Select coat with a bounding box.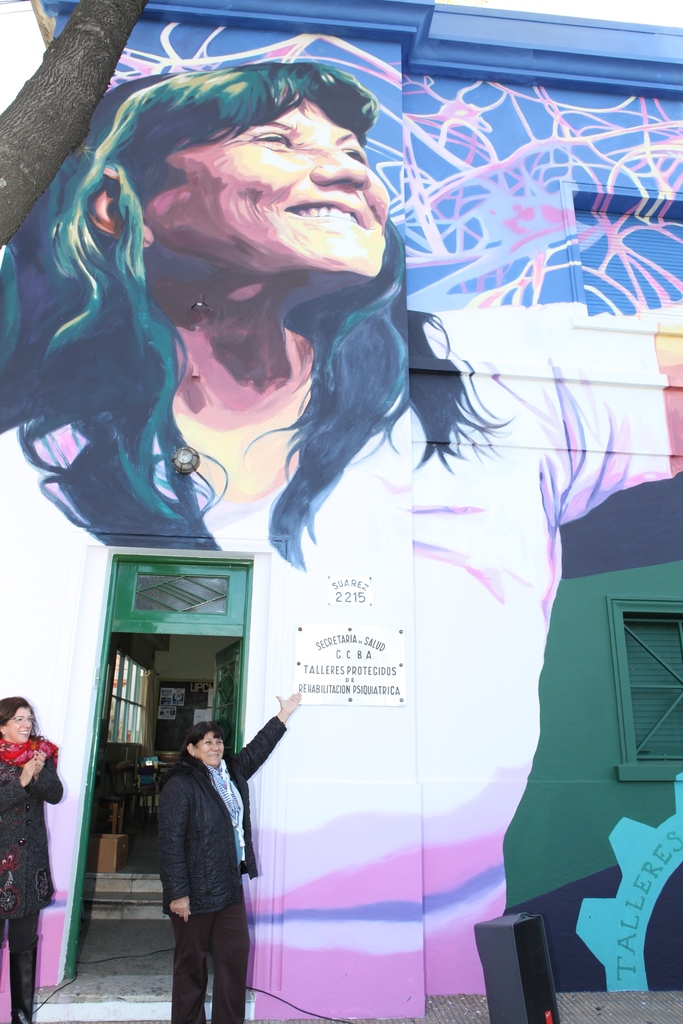
pyautogui.locateOnScreen(0, 739, 70, 936).
